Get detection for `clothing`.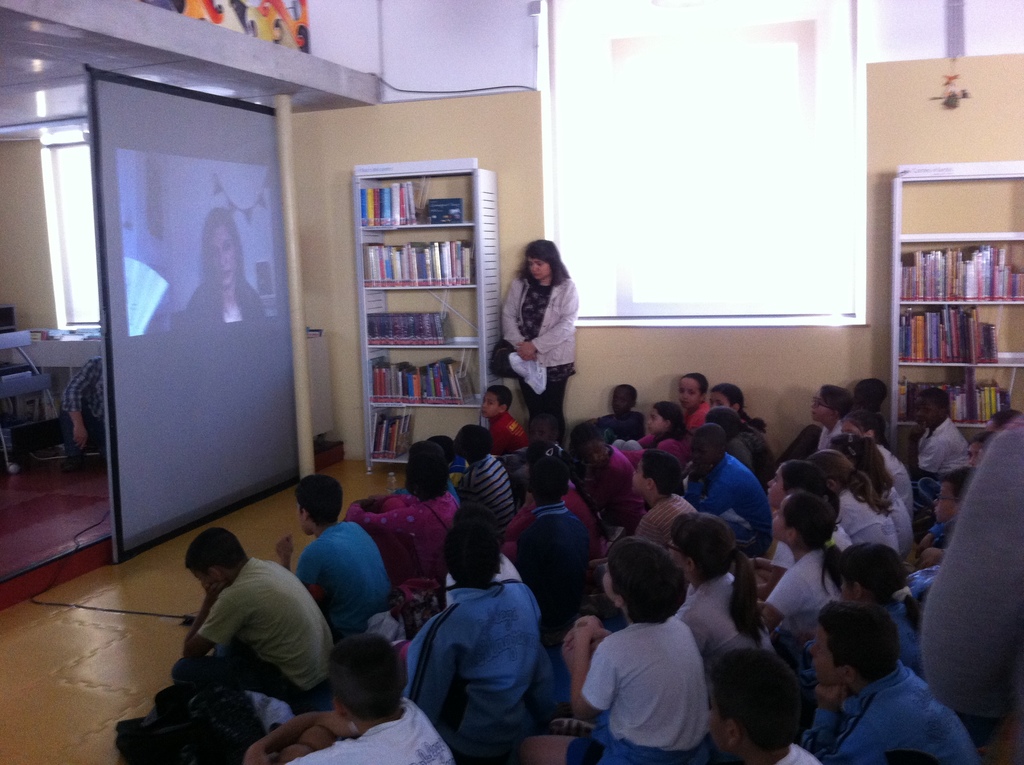
Detection: region(505, 501, 589, 626).
